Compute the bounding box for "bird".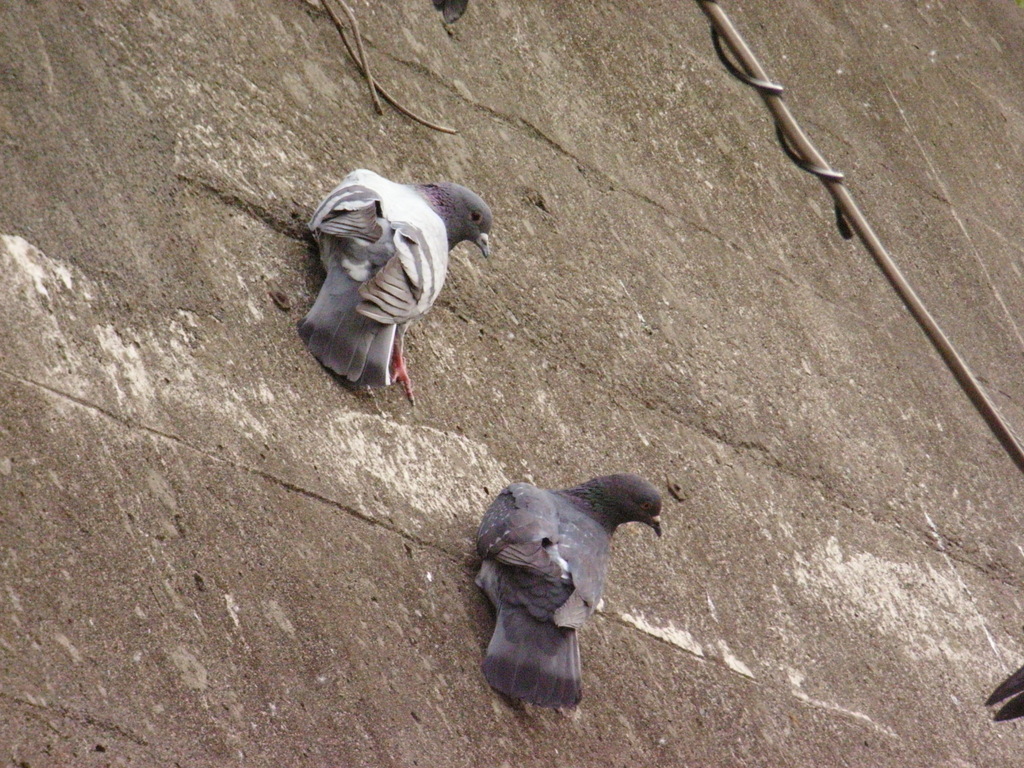
<bbox>289, 163, 494, 406</bbox>.
